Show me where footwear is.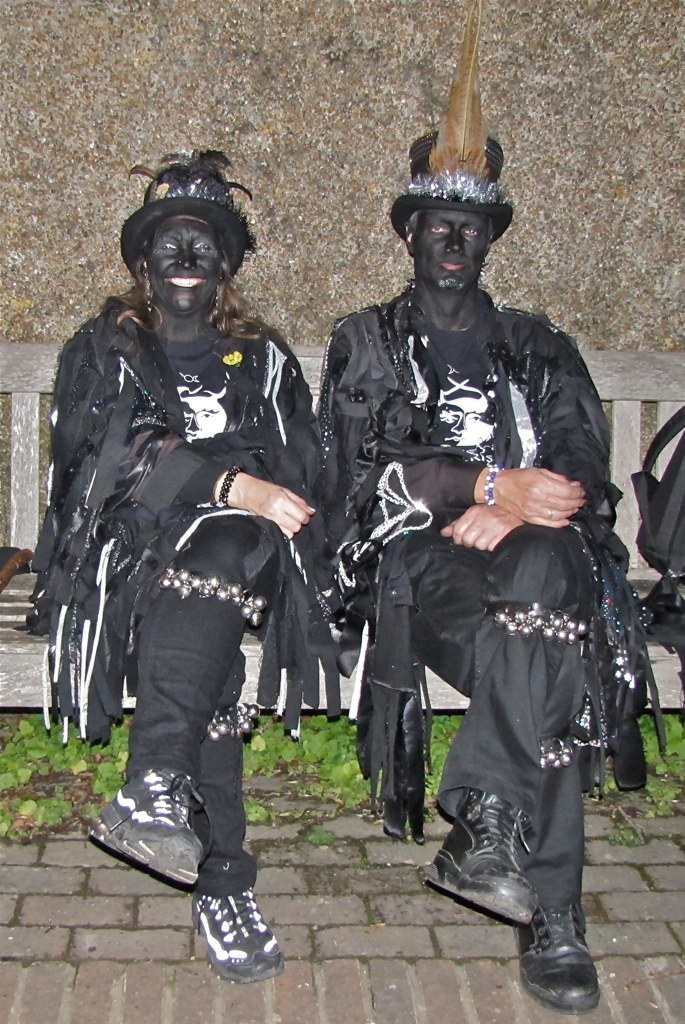
footwear is at 419,786,541,935.
